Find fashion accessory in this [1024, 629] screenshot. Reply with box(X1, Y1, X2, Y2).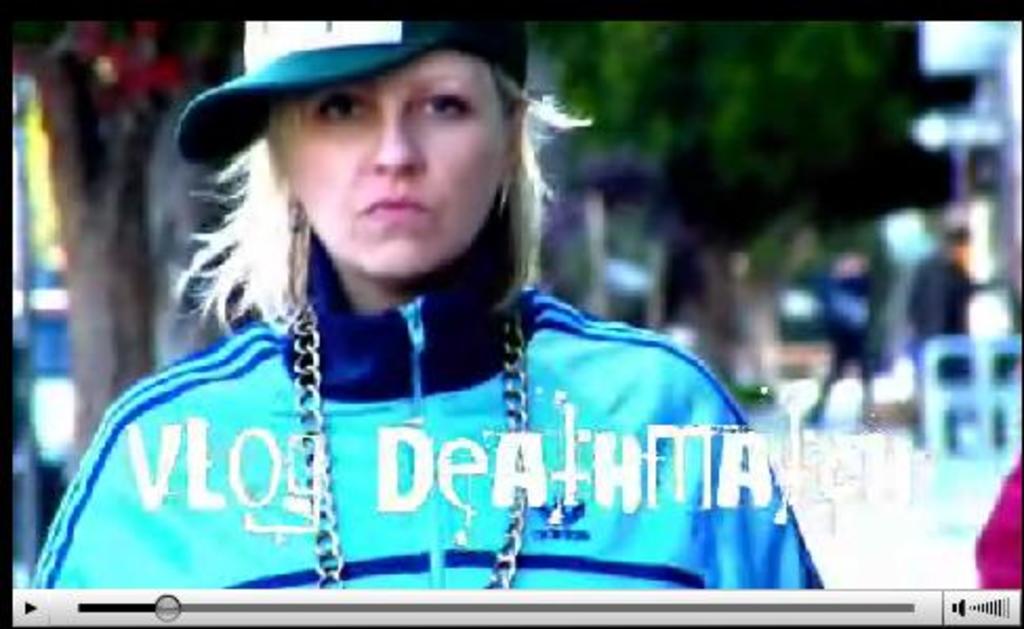
box(290, 307, 530, 591).
